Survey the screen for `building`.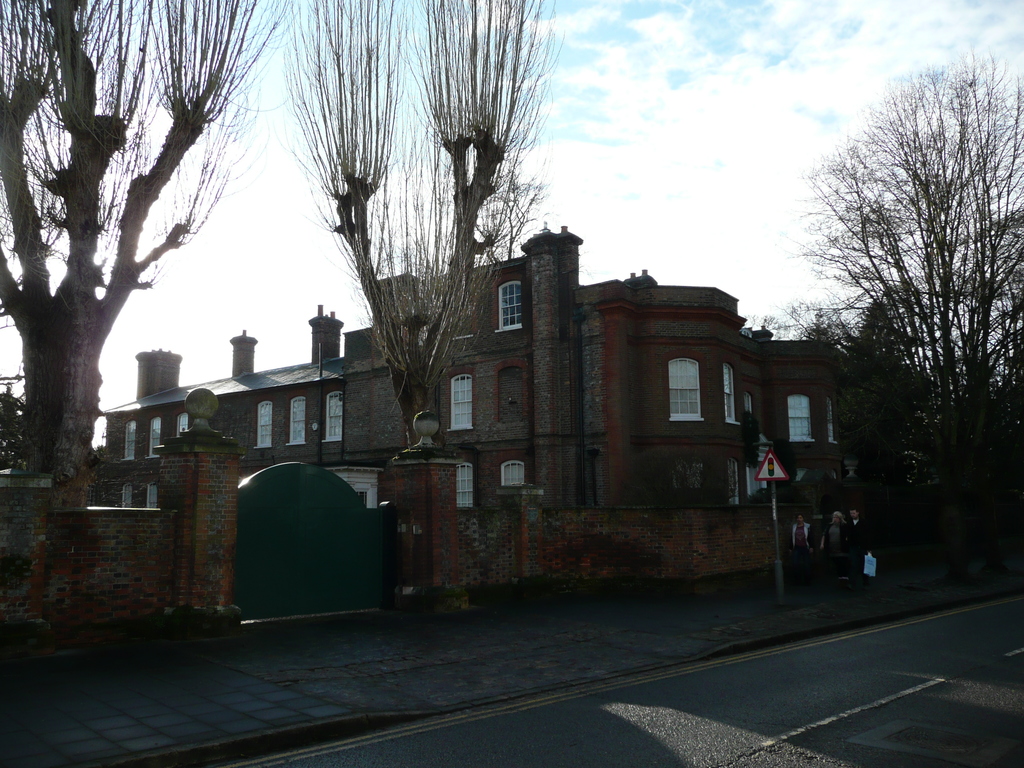
Survey found: detection(1, 218, 861, 658).
